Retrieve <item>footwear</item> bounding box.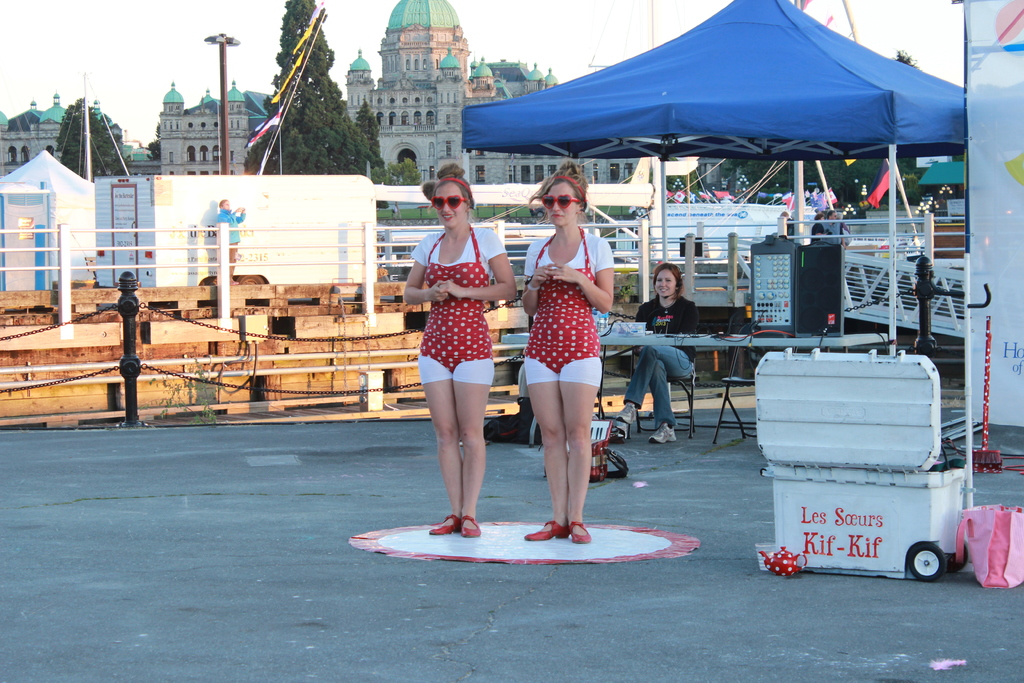
Bounding box: BBox(564, 520, 594, 546).
